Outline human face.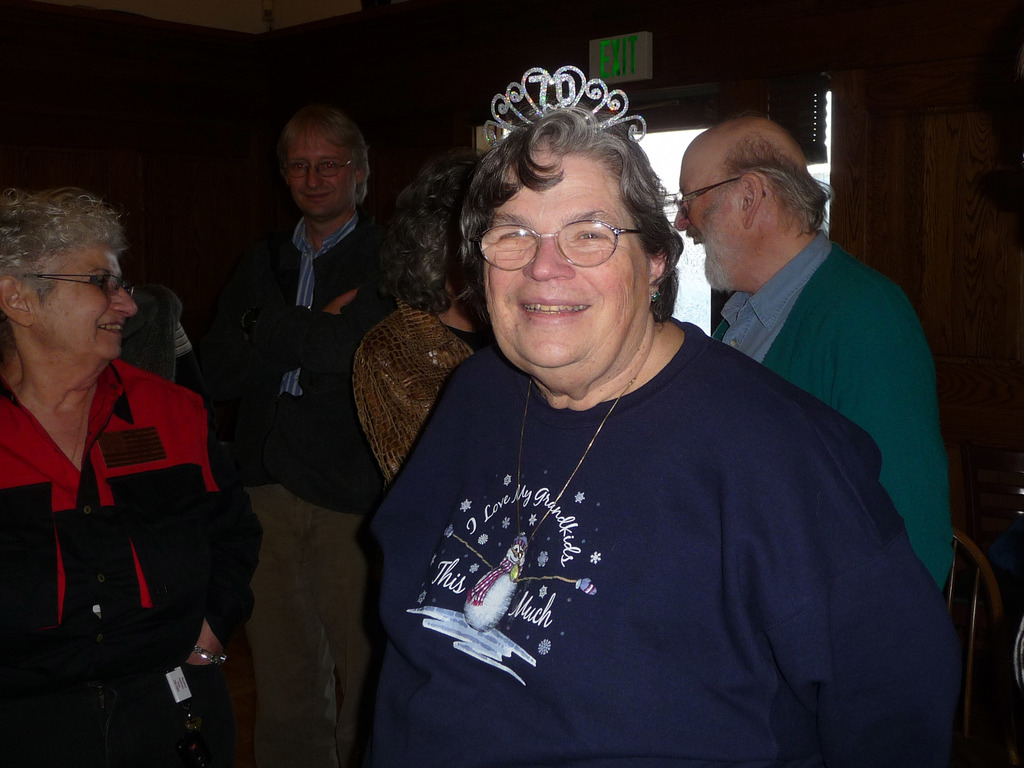
Outline: 28,239,140,362.
